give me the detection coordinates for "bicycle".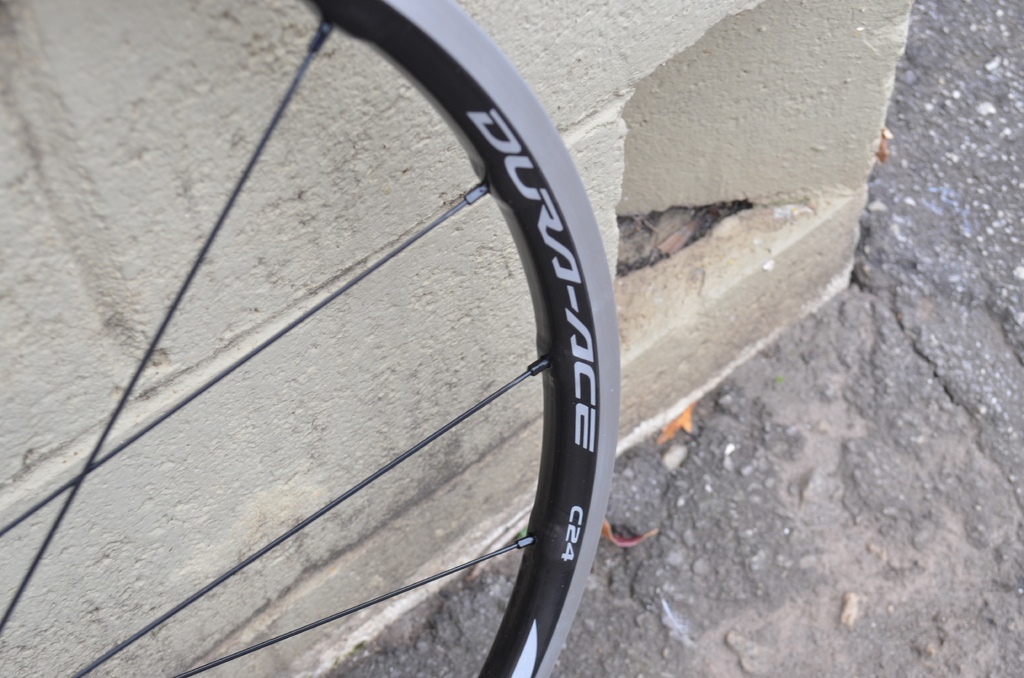
x1=15 y1=0 x2=684 y2=677.
